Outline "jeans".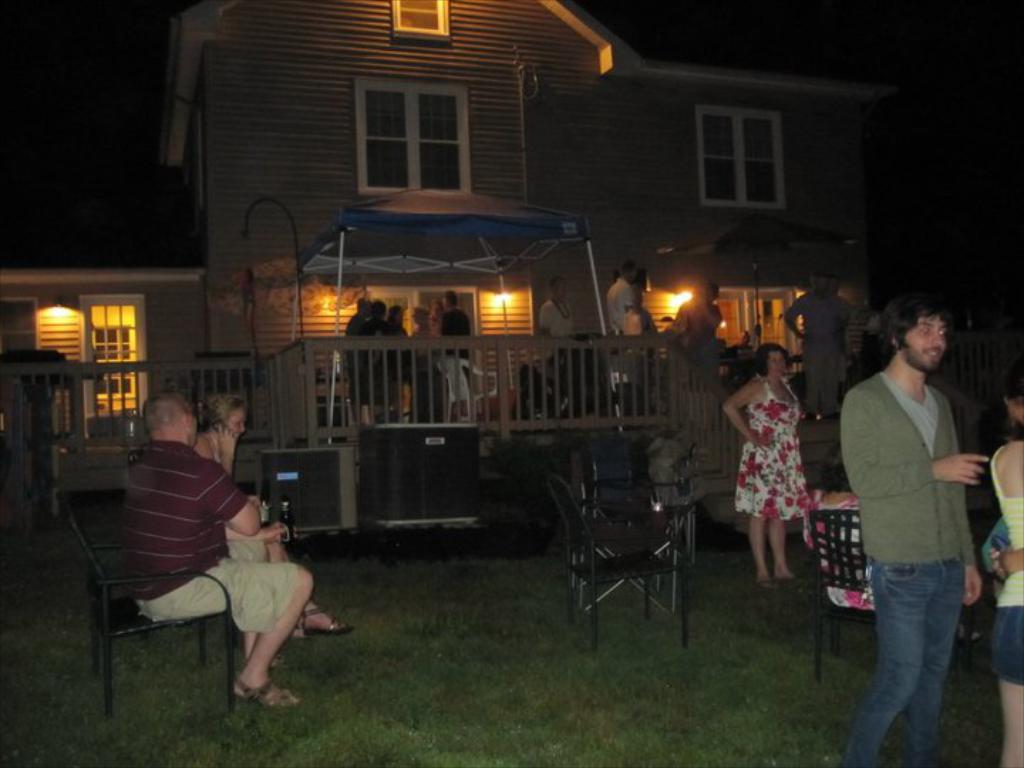
Outline: [left=411, top=368, right=451, bottom=418].
